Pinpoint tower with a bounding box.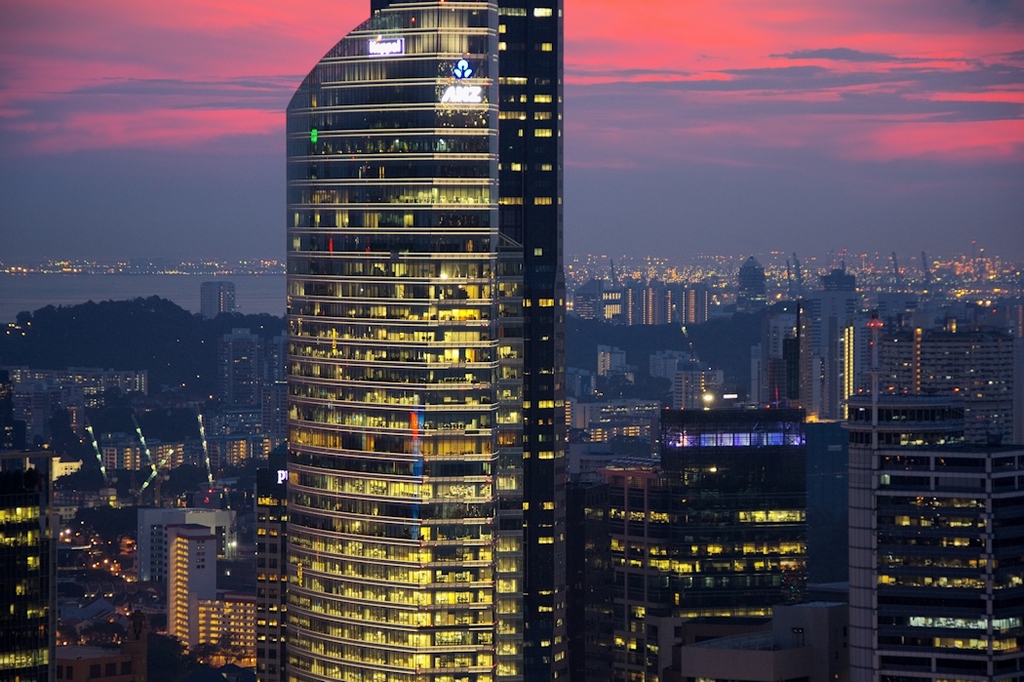
{"x1": 284, "y1": 0, "x2": 567, "y2": 668}.
